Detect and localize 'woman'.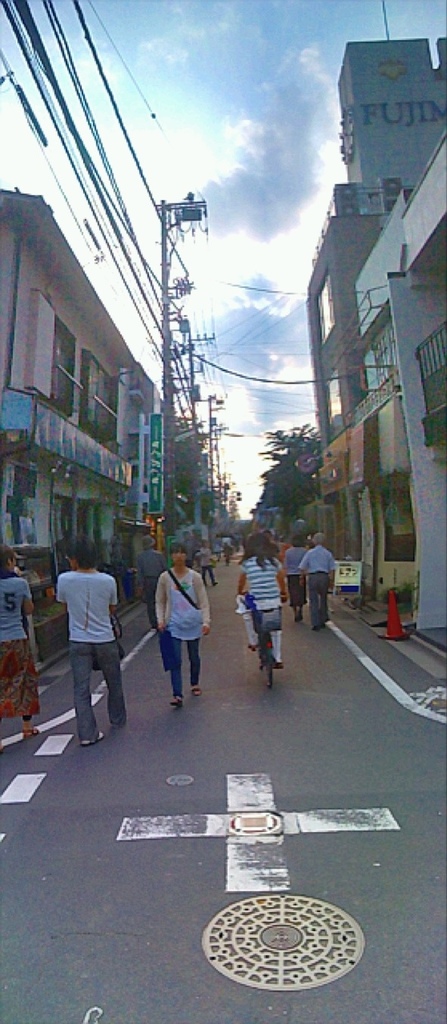
Localized at [x1=286, y1=532, x2=310, y2=621].
